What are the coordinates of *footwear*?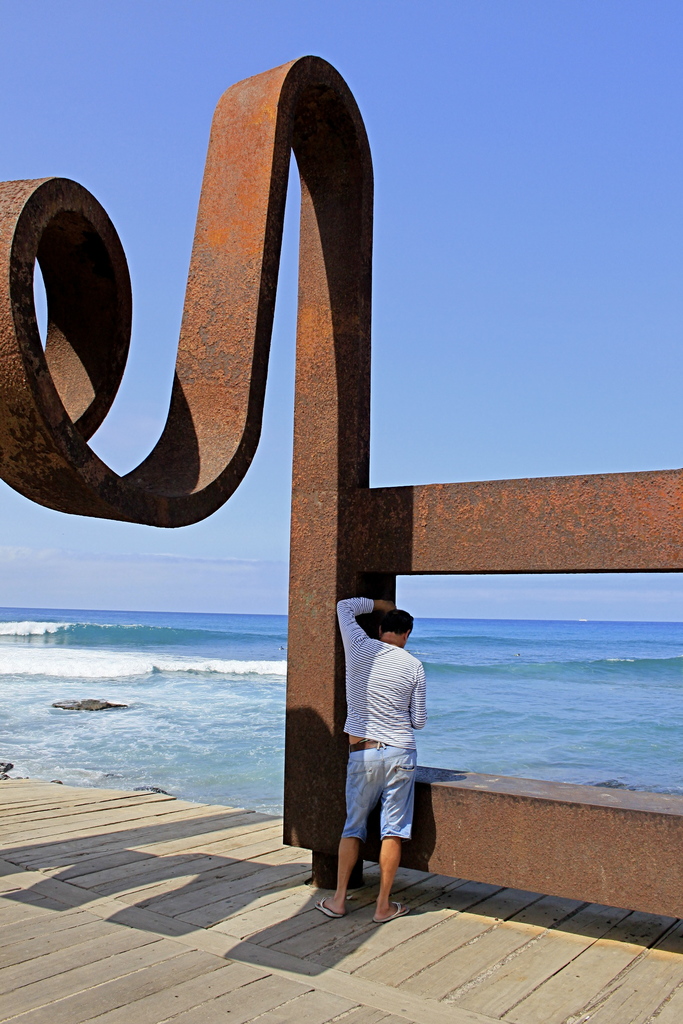
left=316, top=890, right=339, bottom=923.
